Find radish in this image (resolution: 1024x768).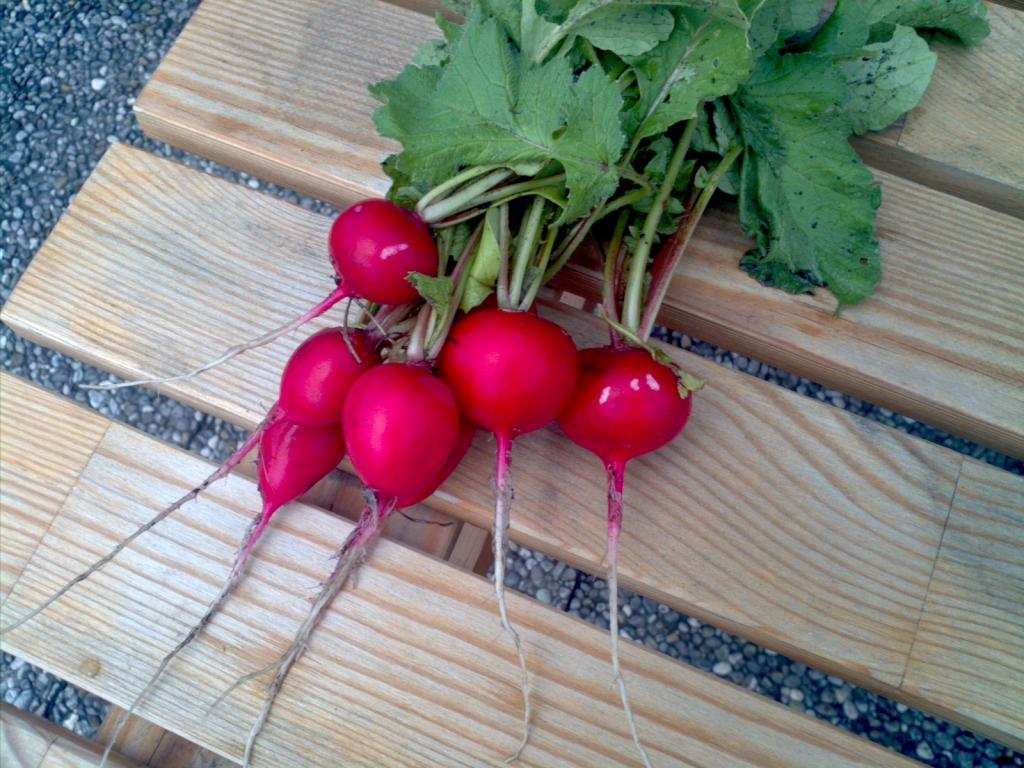
196,180,503,767.
